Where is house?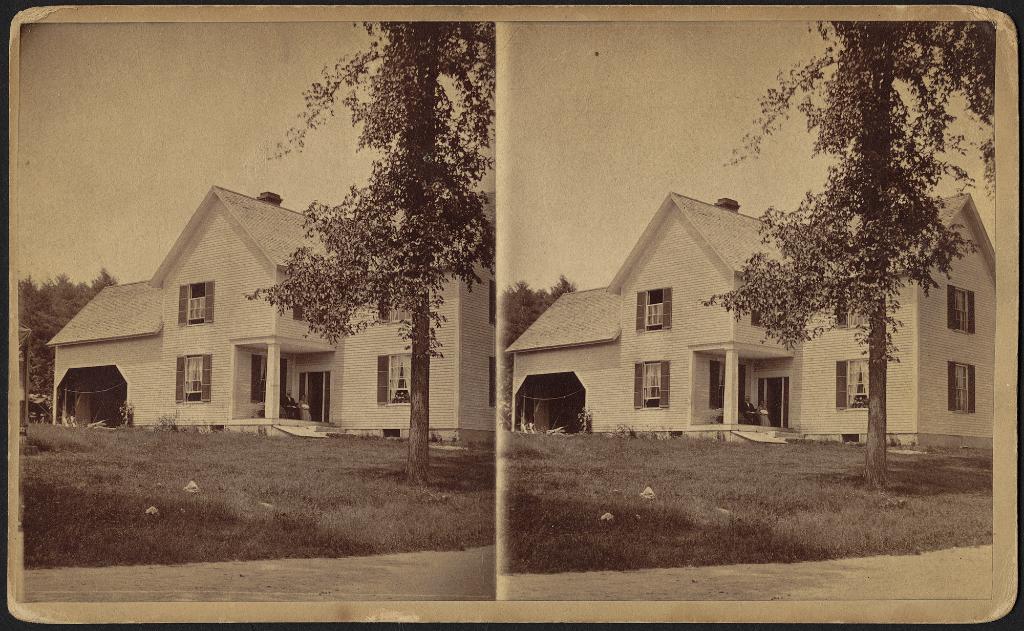
[x1=47, y1=184, x2=500, y2=447].
